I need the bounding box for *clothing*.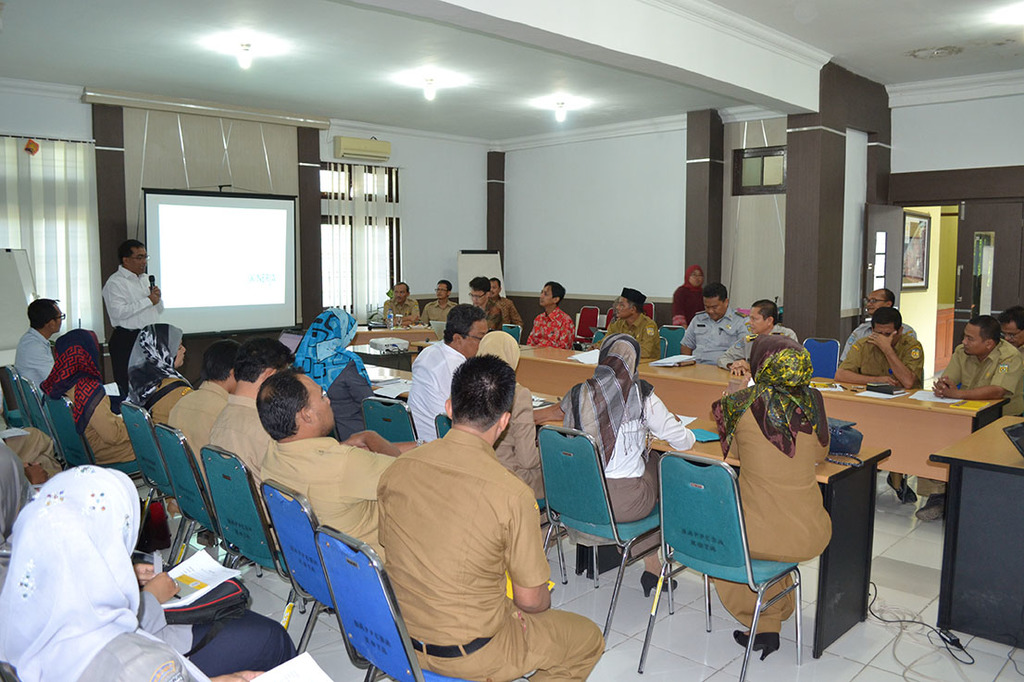
Here it is: BBox(707, 330, 779, 394).
